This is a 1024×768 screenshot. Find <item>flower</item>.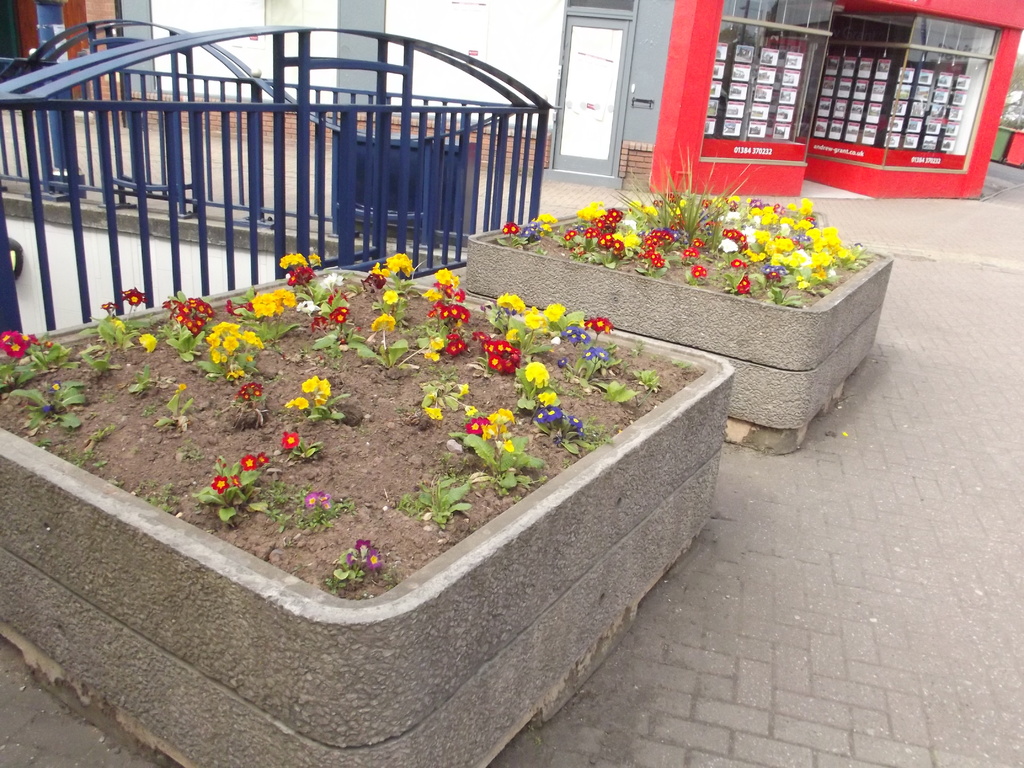
Bounding box: BBox(236, 380, 262, 404).
